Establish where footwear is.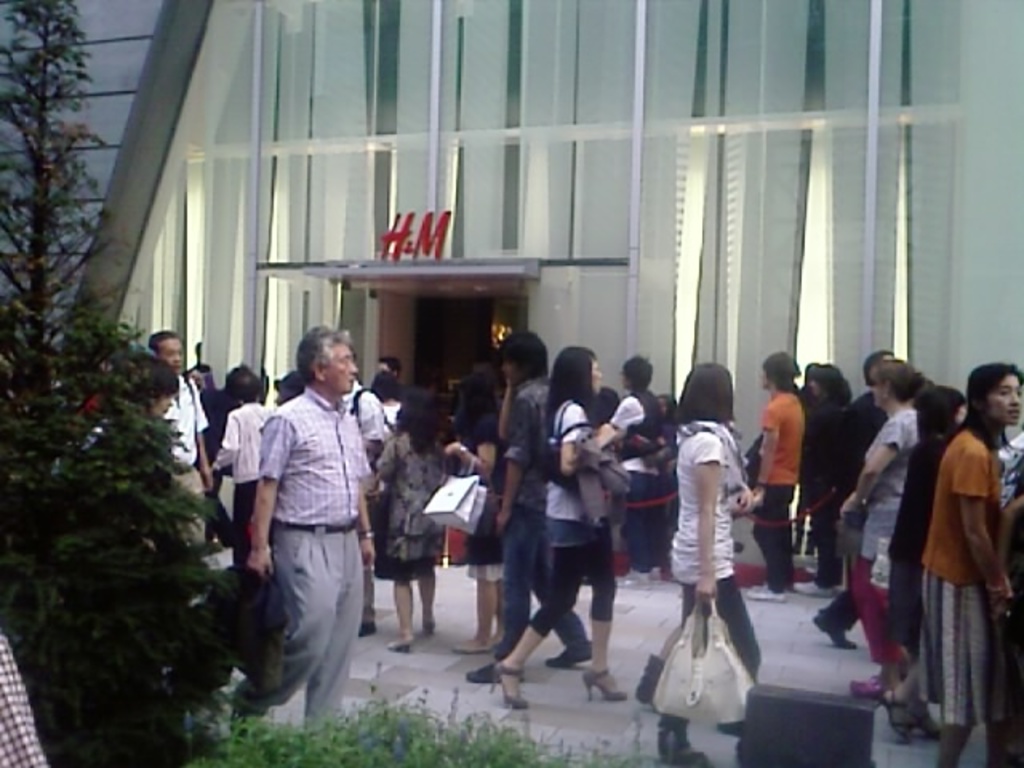
Established at <bbox>632, 653, 662, 707</bbox>.
